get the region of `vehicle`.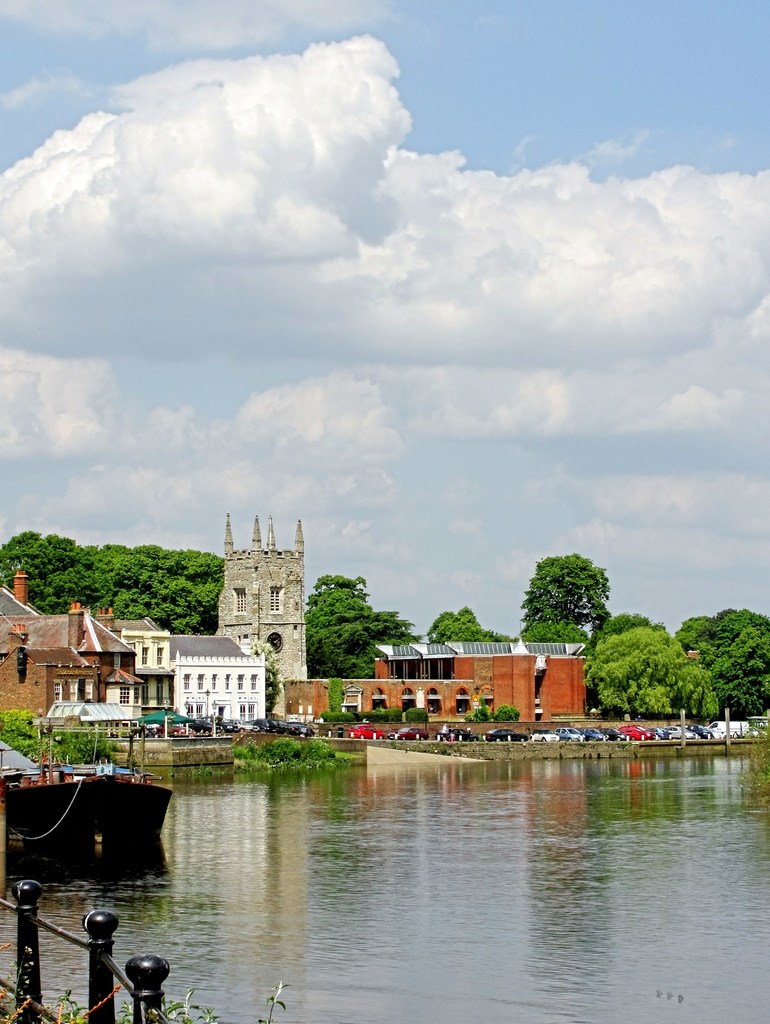
(x1=3, y1=762, x2=167, y2=882).
